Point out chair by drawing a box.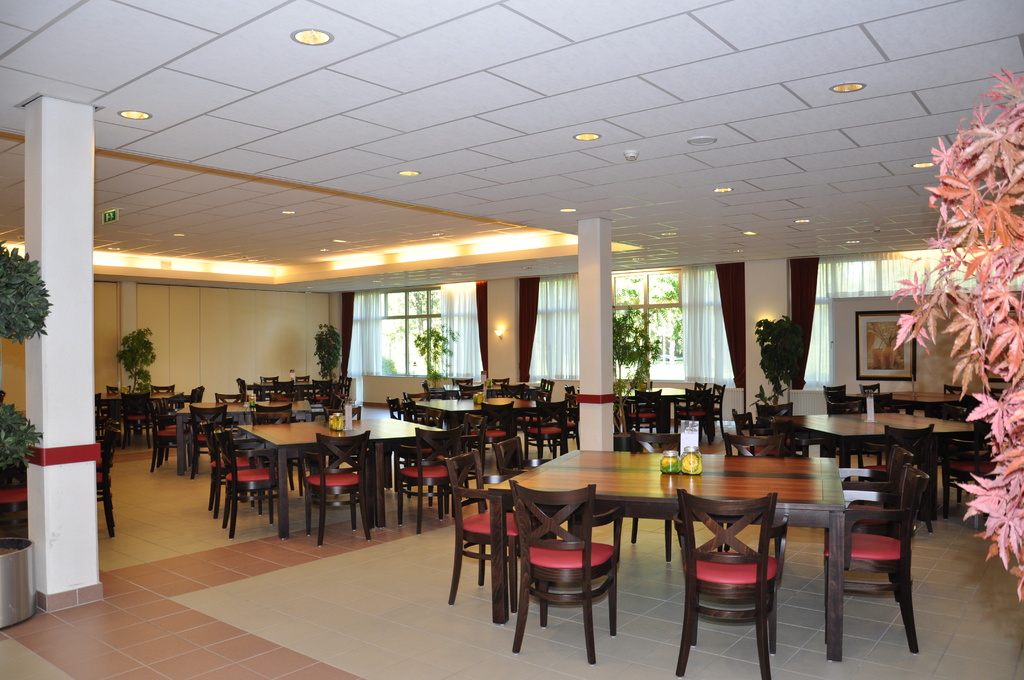
box(945, 428, 1000, 524).
